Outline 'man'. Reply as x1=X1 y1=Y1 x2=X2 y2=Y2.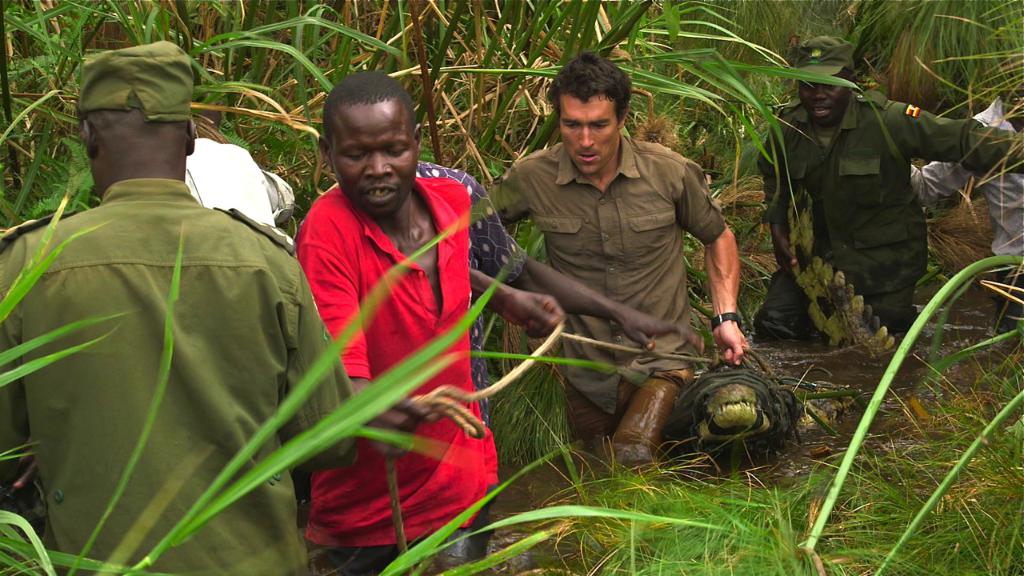
x1=286 y1=69 x2=562 y2=575.
